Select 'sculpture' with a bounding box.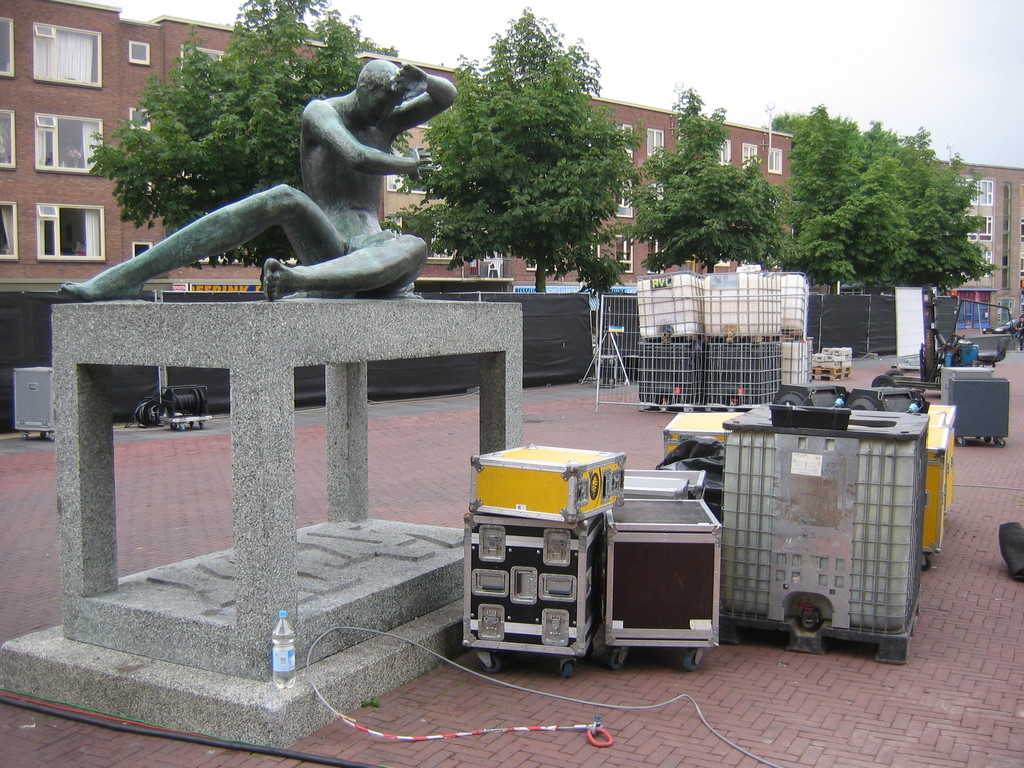
box(58, 61, 457, 307).
